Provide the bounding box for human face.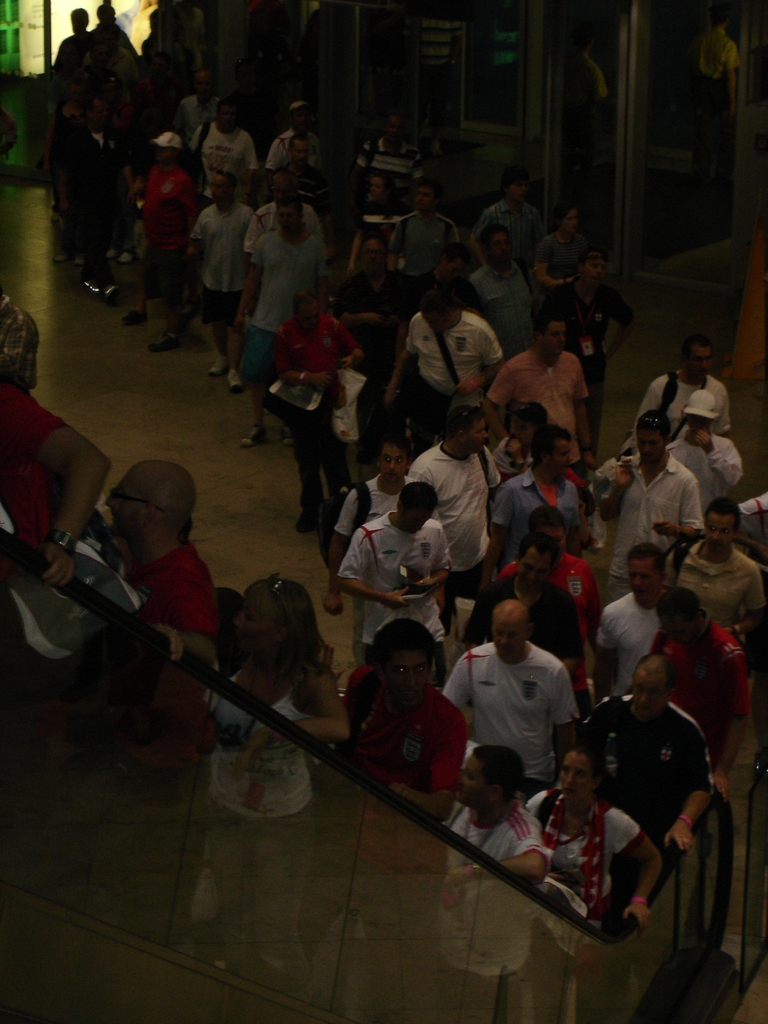
(left=630, top=560, right=667, bottom=602).
